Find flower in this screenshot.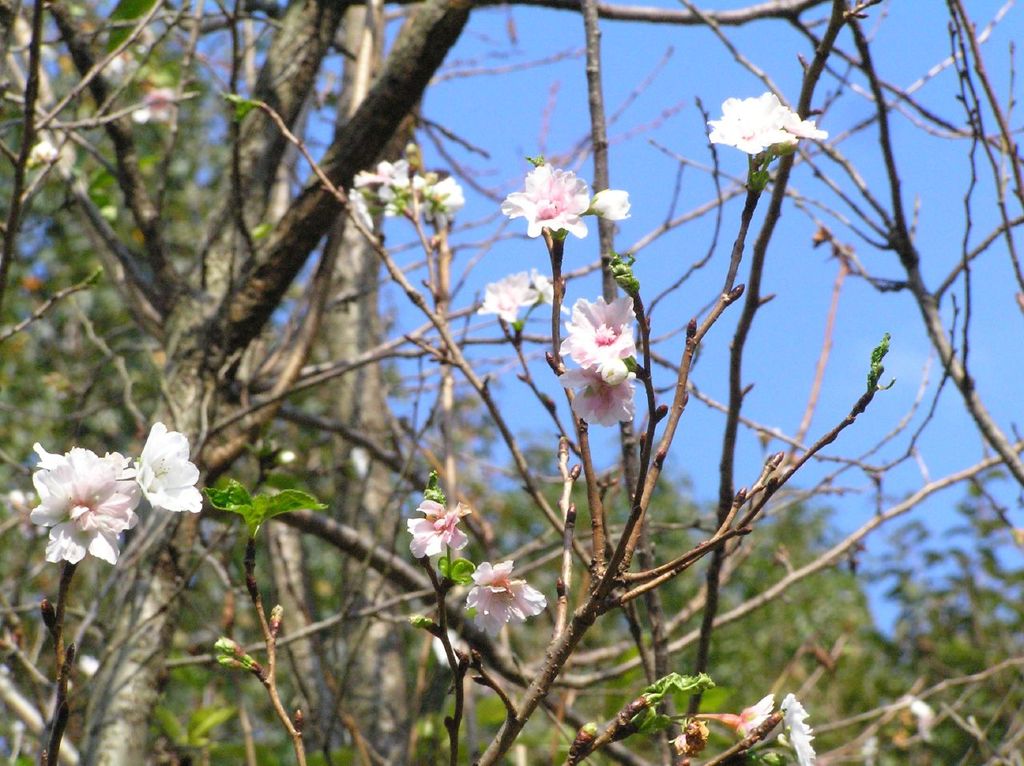
The bounding box for flower is <box>770,696,817,765</box>.
